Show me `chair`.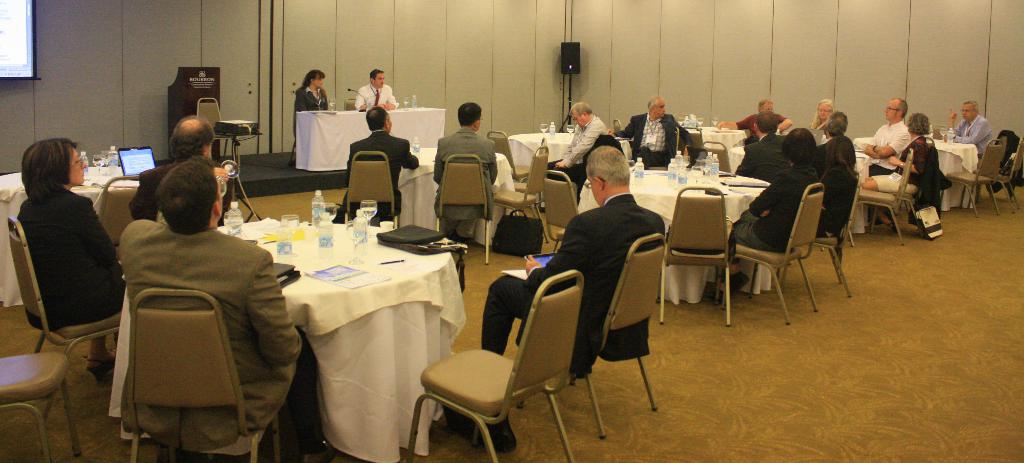
`chair` is here: <box>932,125,947,138</box>.
